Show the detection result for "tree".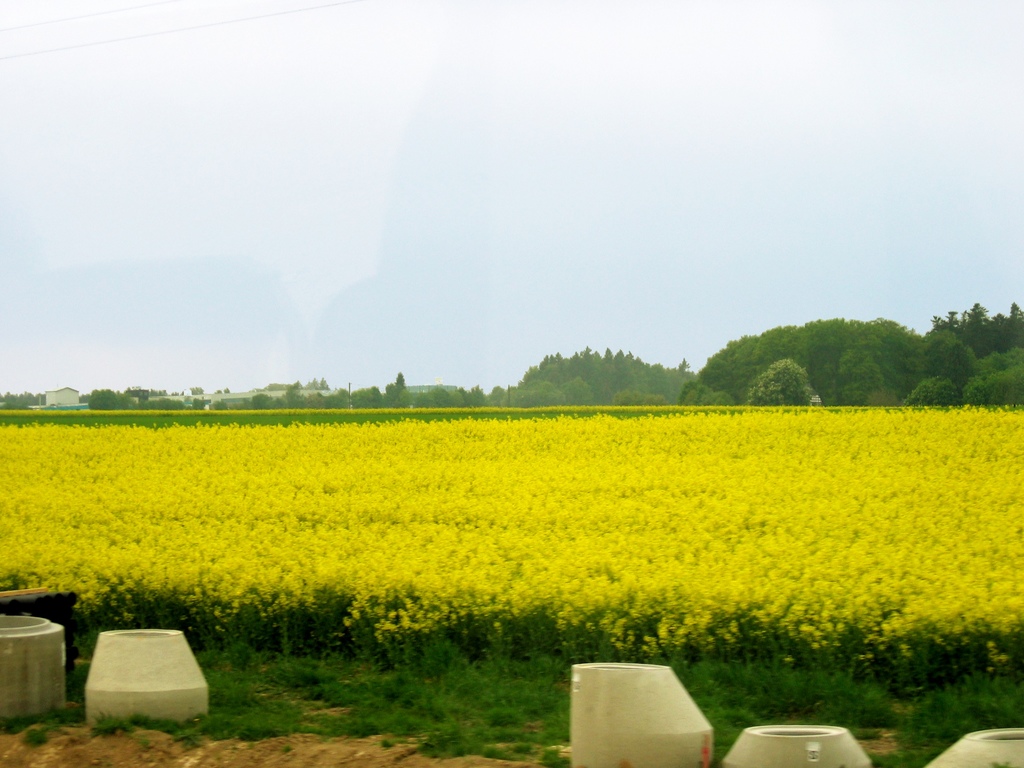
x1=964, y1=348, x2=1023, y2=408.
